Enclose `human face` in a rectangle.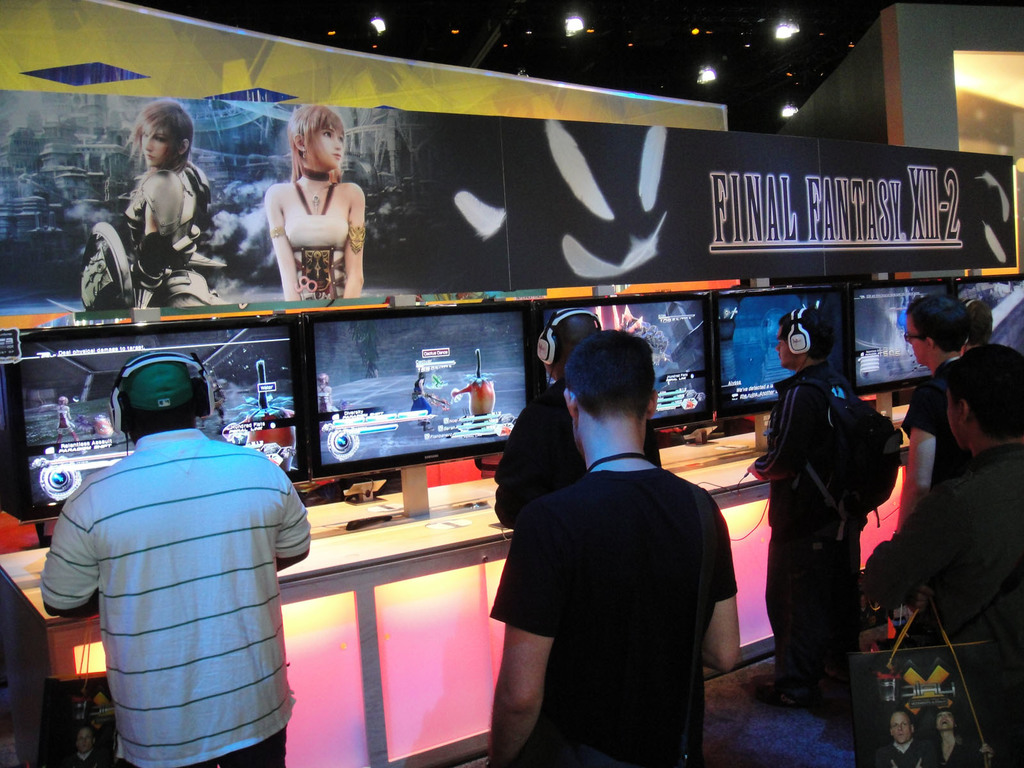
left=305, top=128, right=345, bottom=172.
